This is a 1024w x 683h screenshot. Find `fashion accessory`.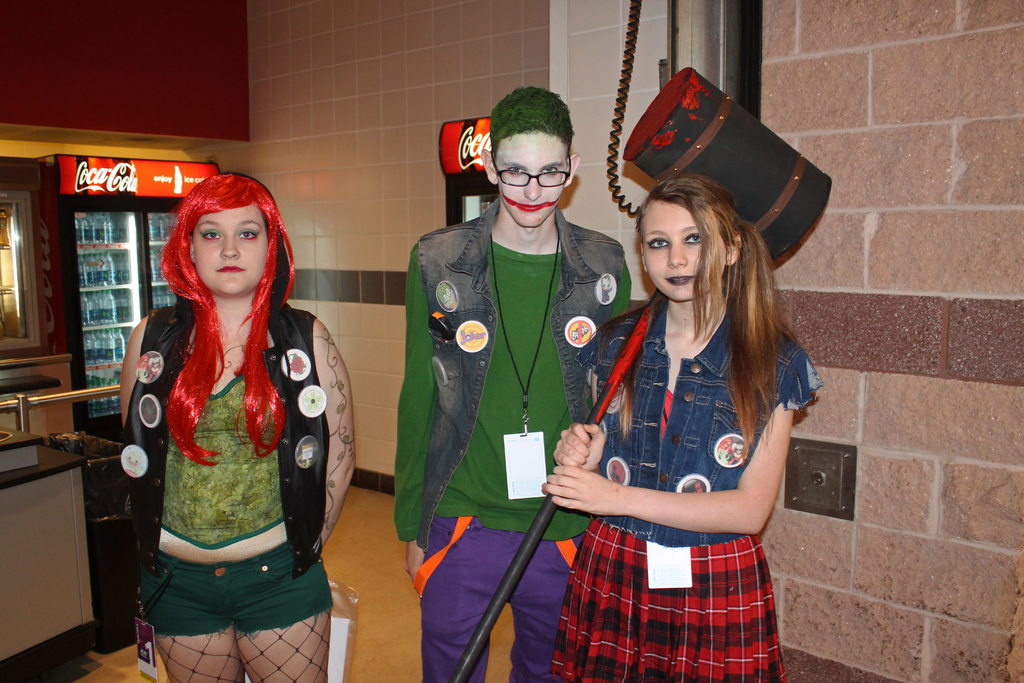
Bounding box: box(296, 379, 330, 418).
